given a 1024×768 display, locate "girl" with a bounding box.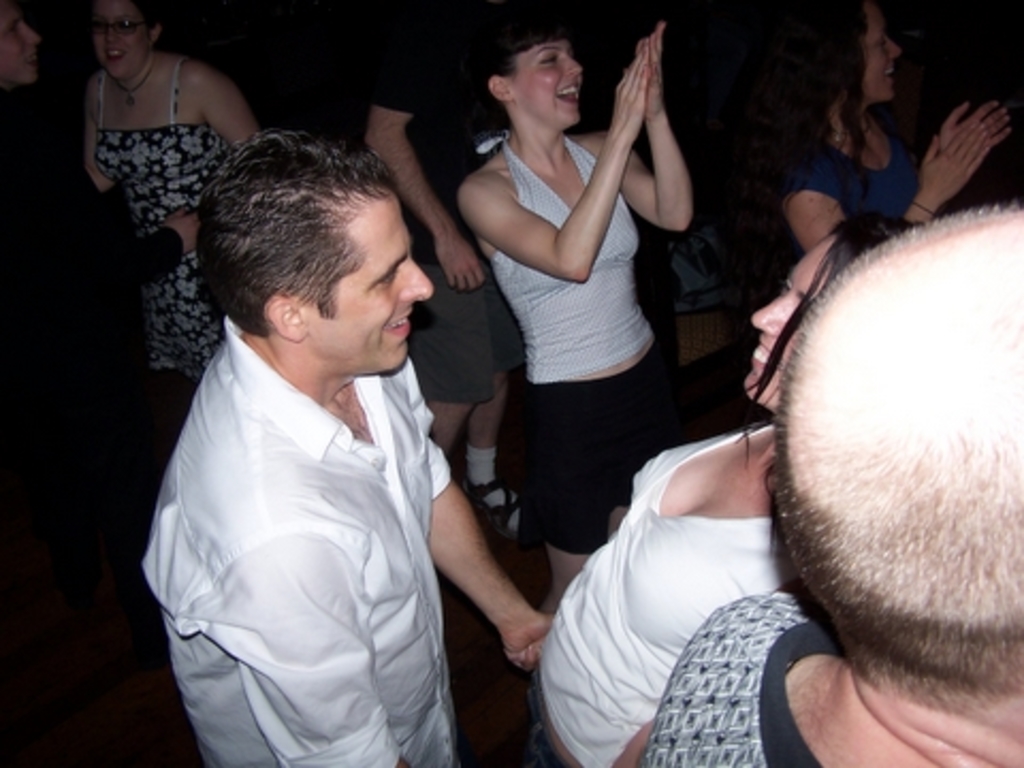
Located: pyautogui.locateOnScreen(516, 215, 919, 766).
